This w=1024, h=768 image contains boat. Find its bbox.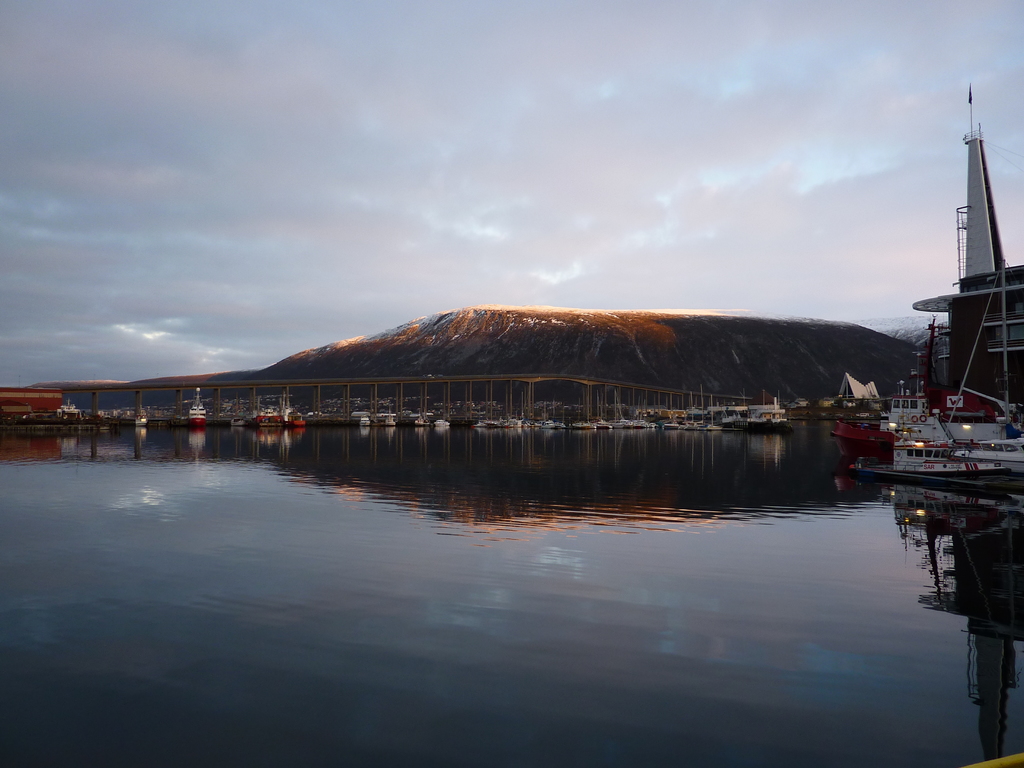
Rect(722, 410, 742, 423).
